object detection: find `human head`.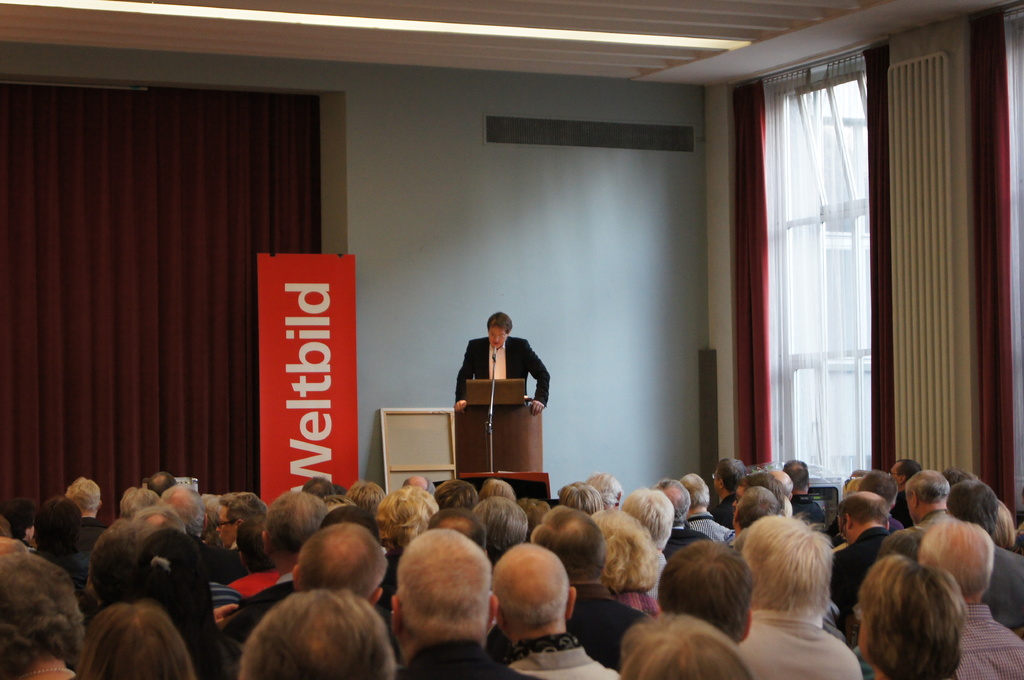
392,528,490,637.
